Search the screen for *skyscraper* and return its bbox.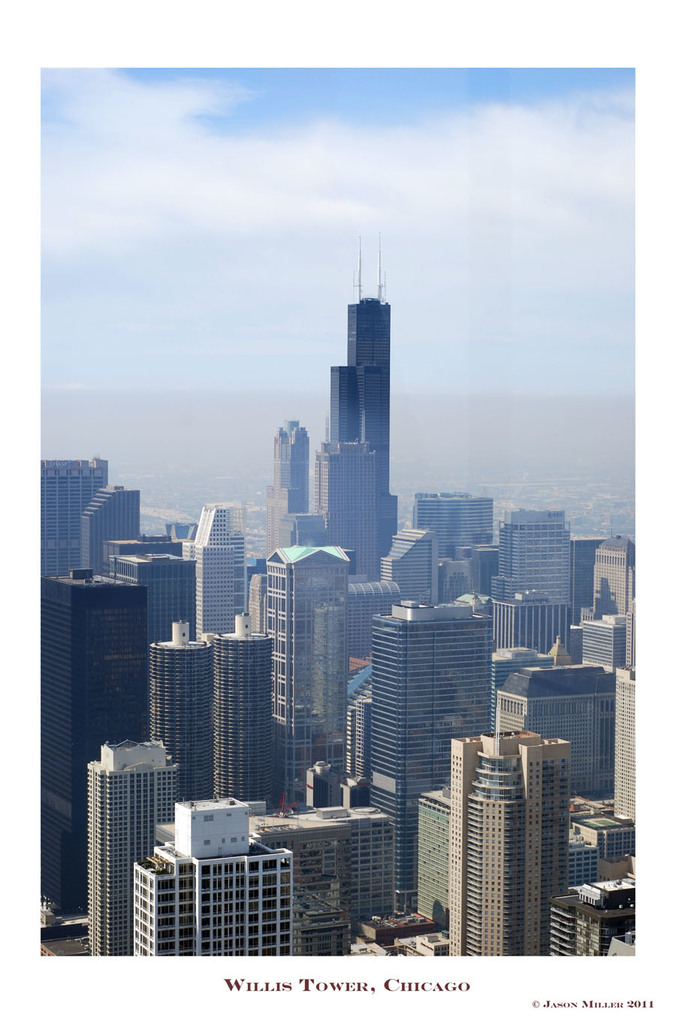
Found: box=[369, 596, 490, 905].
